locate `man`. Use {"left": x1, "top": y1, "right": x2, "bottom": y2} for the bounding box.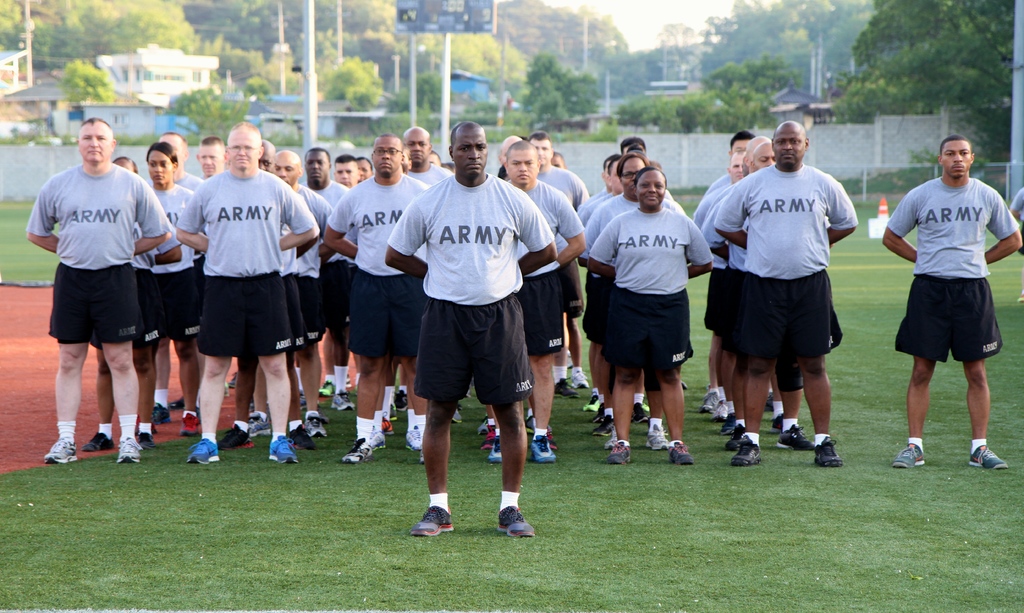
{"left": 2, "top": 113, "right": 154, "bottom": 475}.
